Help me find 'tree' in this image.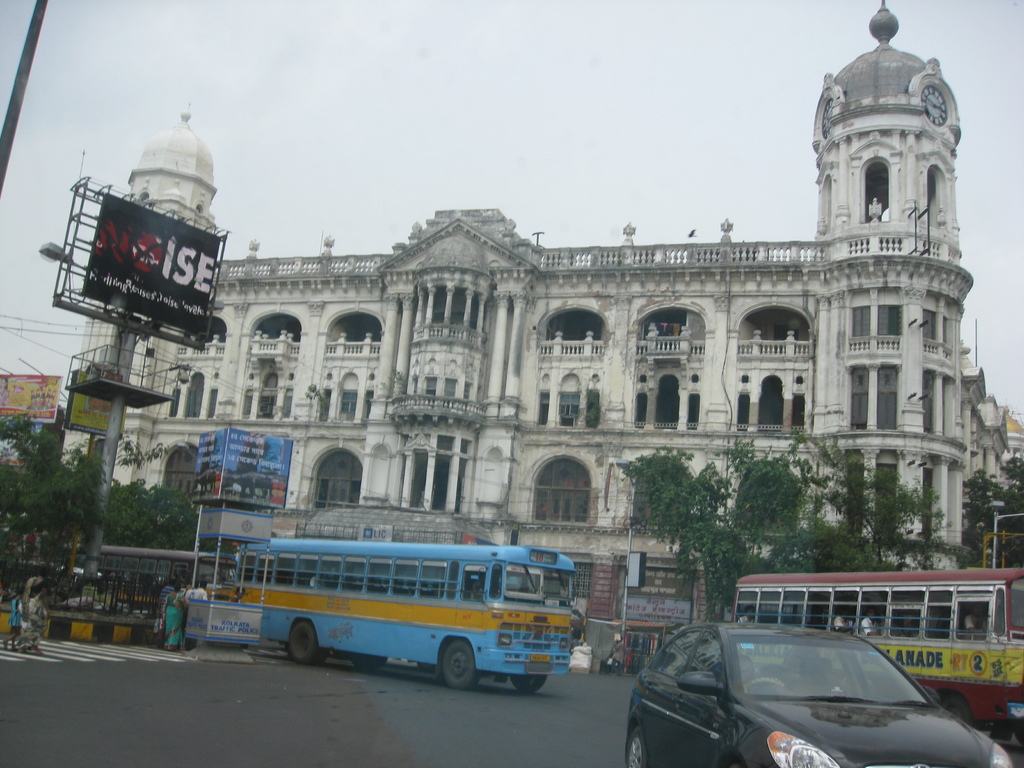
Found it: (x1=616, y1=413, x2=989, y2=626).
